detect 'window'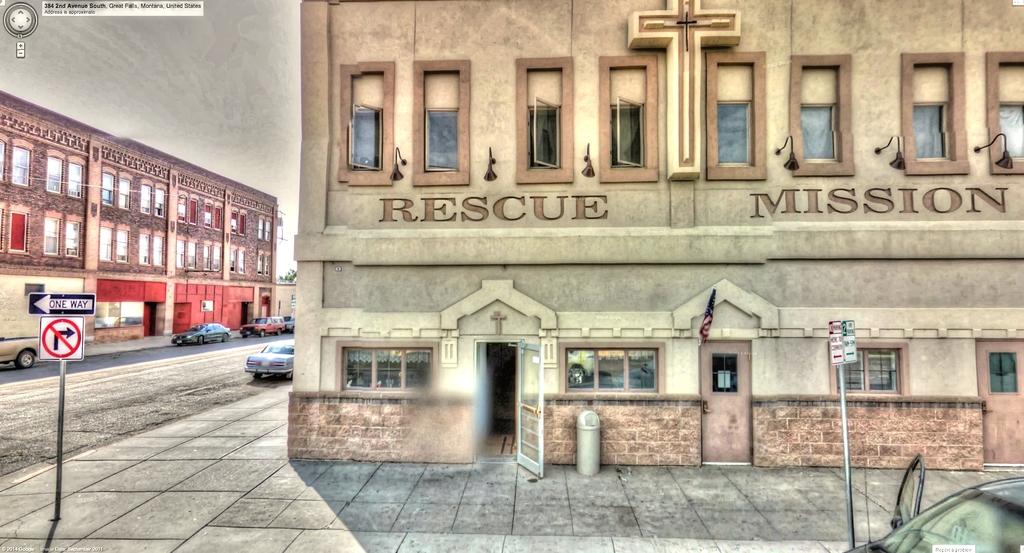
[260,215,264,238]
